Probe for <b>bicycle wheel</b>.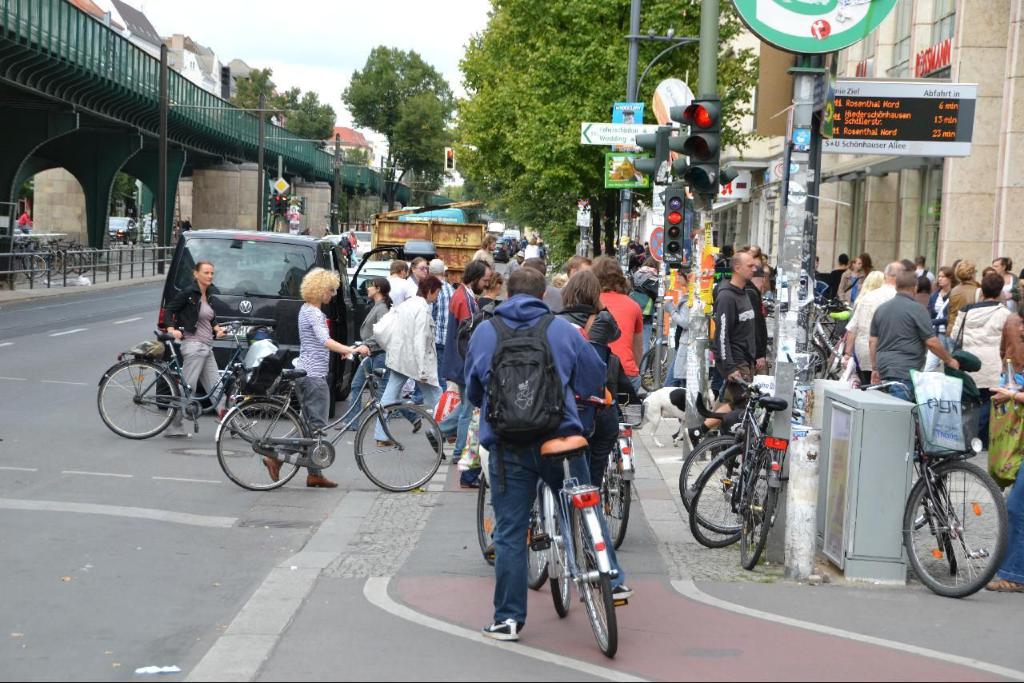
Probe result: region(526, 488, 554, 591).
